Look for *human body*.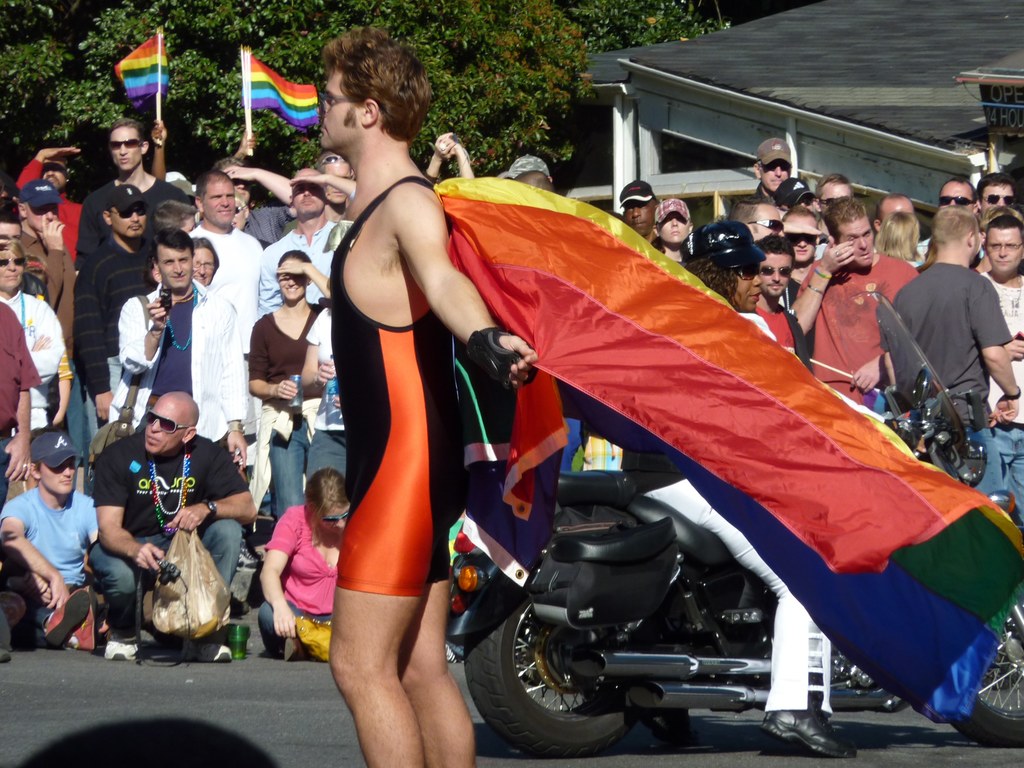
Found: 247:245:333:502.
